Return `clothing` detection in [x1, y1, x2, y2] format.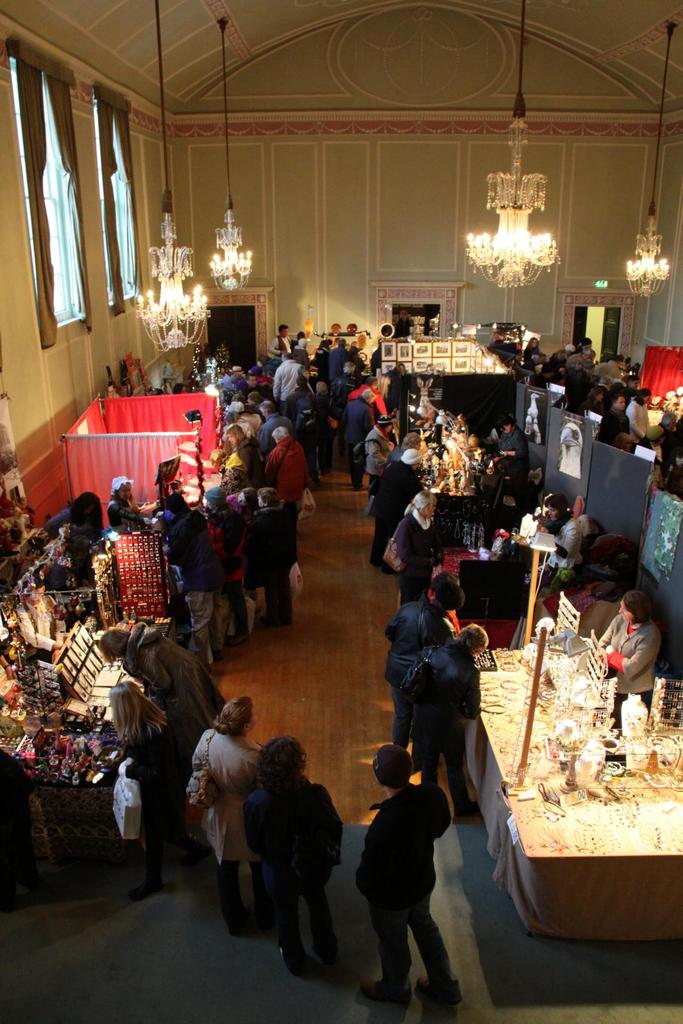
[488, 342, 522, 369].
